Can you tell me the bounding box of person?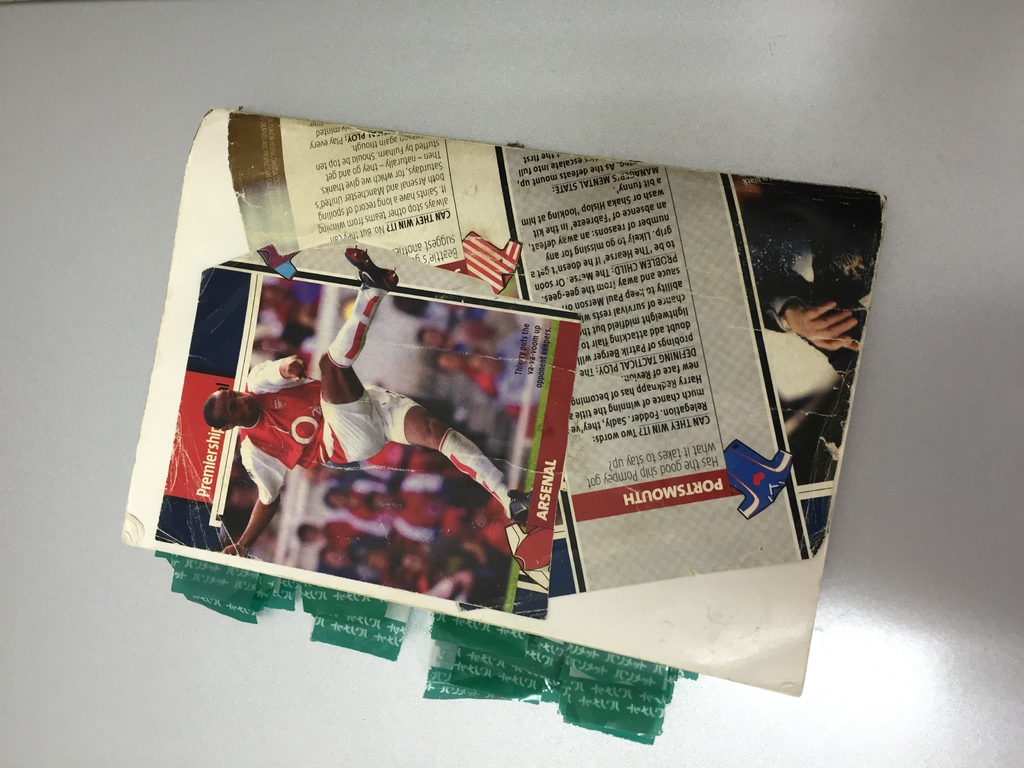
left=762, top=202, right=881, bottom=379.
